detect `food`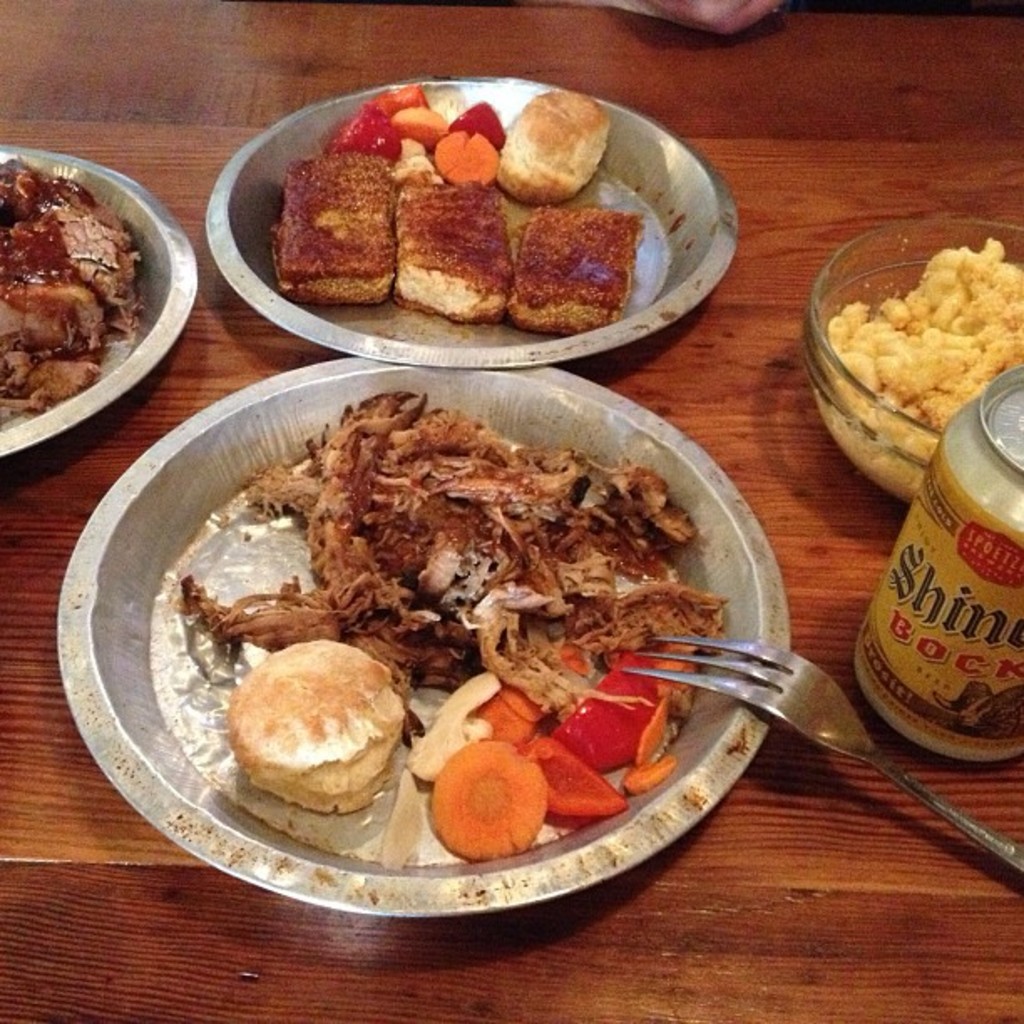
bbox=(268, 80, 651, 336)
